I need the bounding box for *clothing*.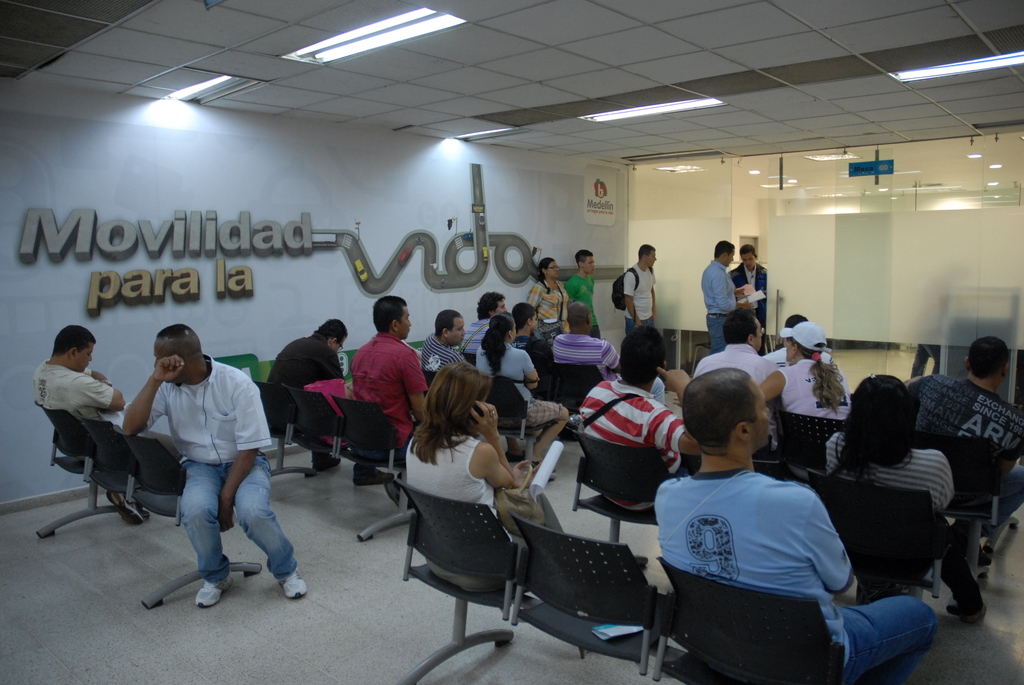
Here it is: l=650, t=454, r=936, b=684.
